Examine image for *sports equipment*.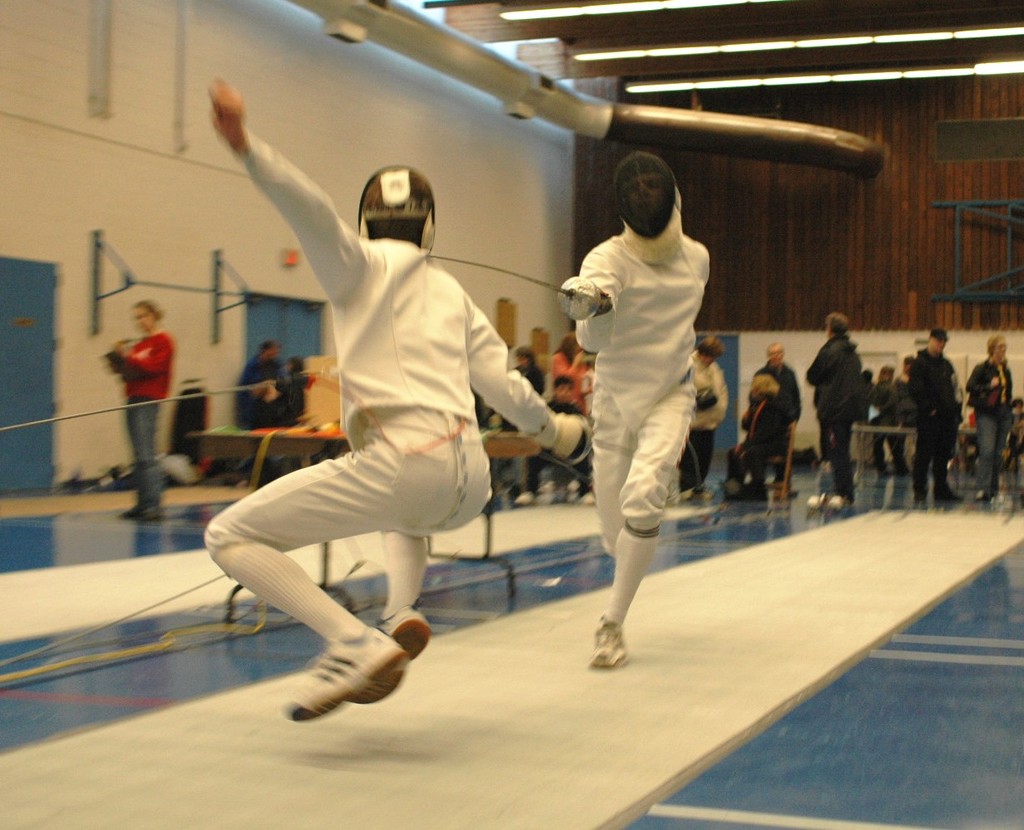
Examination result: 611, 152, 682, 254.
